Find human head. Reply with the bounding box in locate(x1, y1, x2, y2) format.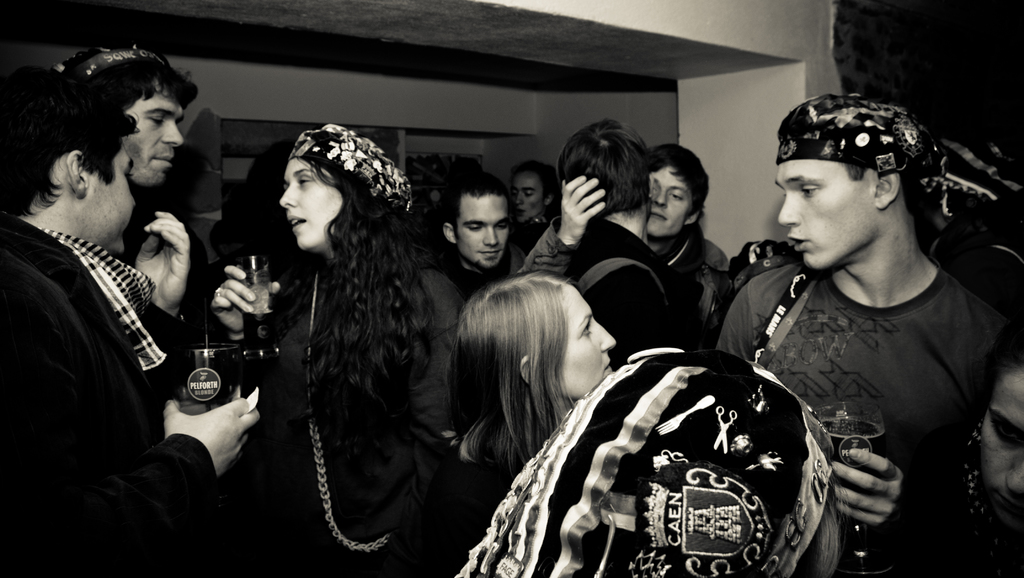
locate(279, 123, 422, 252).
